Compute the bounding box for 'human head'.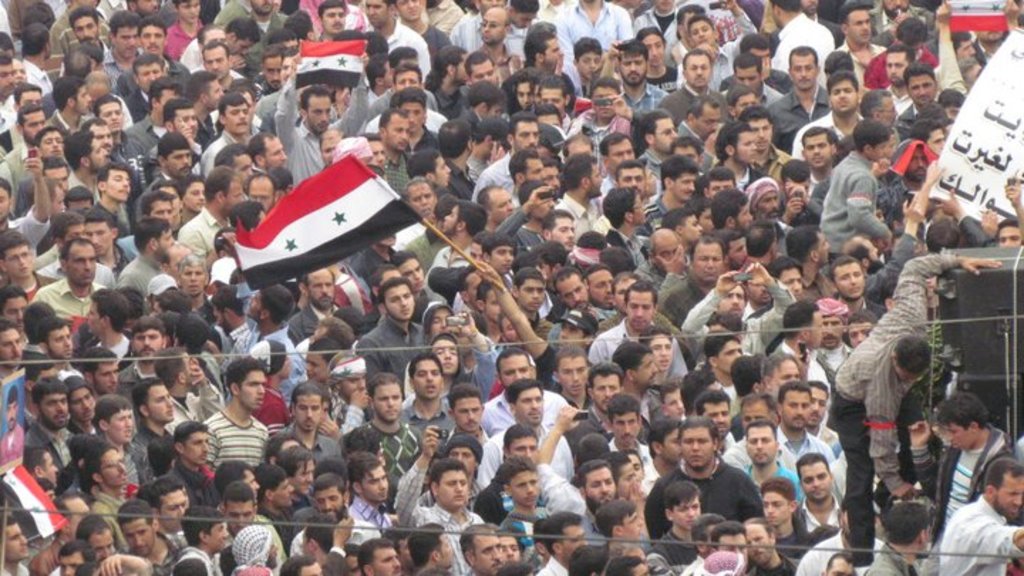
region(678, 414, 722, 466).
